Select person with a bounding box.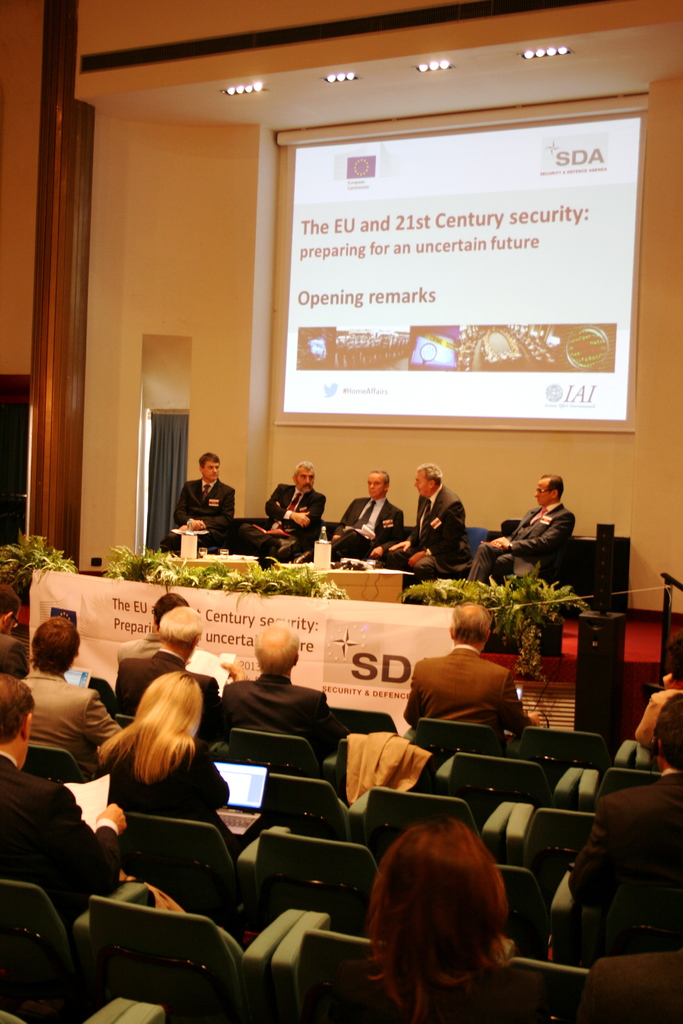
region(402, 598, 535, 734).
